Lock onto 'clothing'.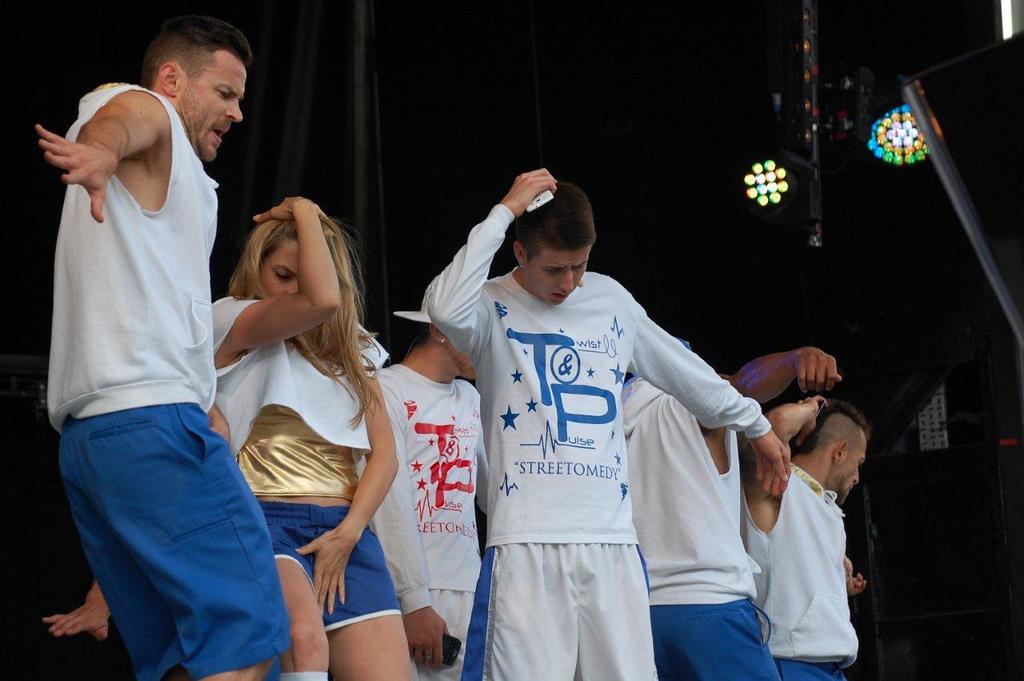
Locked: BBox(352, 354, 490, 658).
